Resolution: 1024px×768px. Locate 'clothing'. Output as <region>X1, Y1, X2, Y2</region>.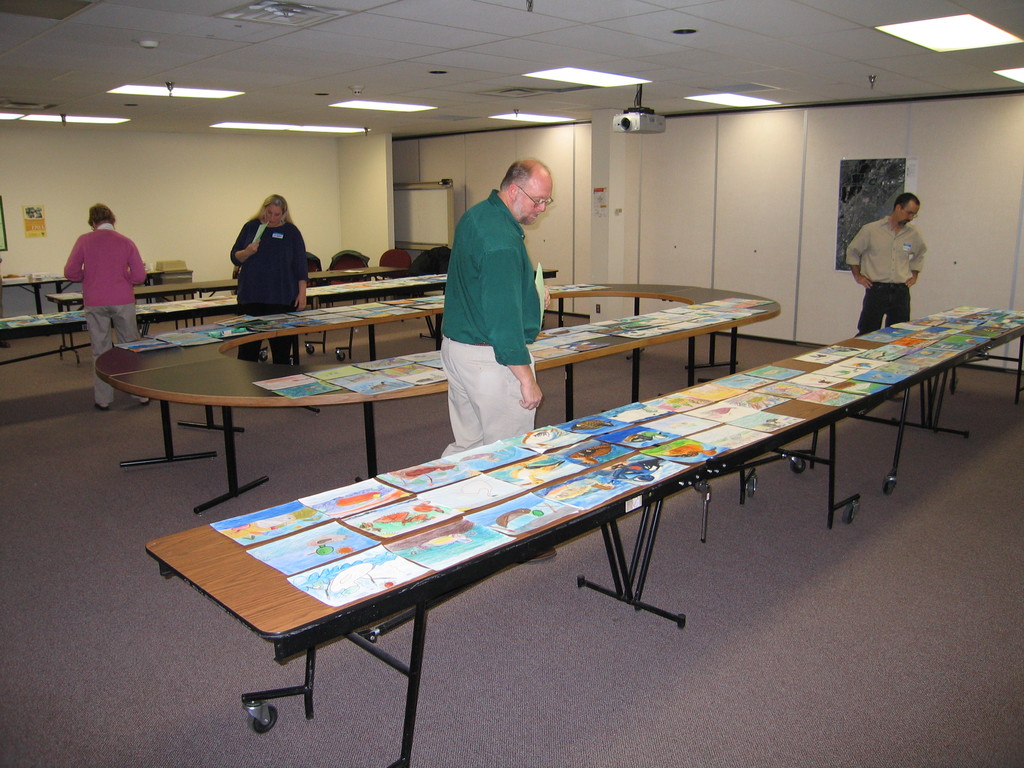
<region>61, 218, 142, 303</region>.
